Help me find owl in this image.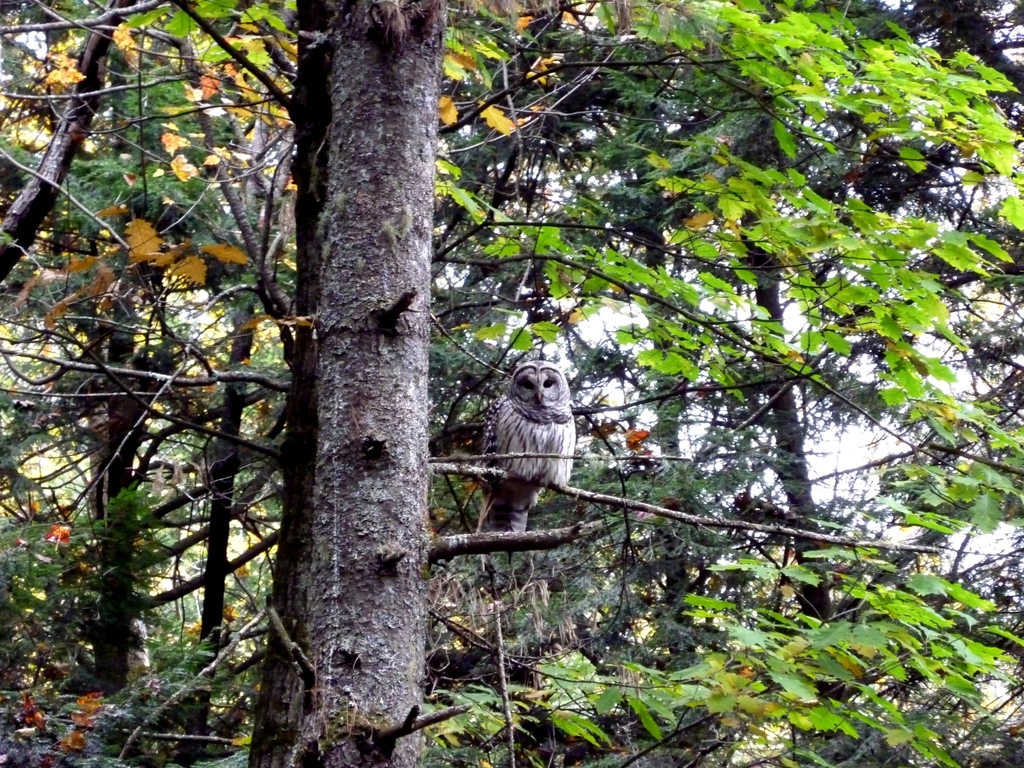
Found it: <region>452, 356, 591, 535</region>.
